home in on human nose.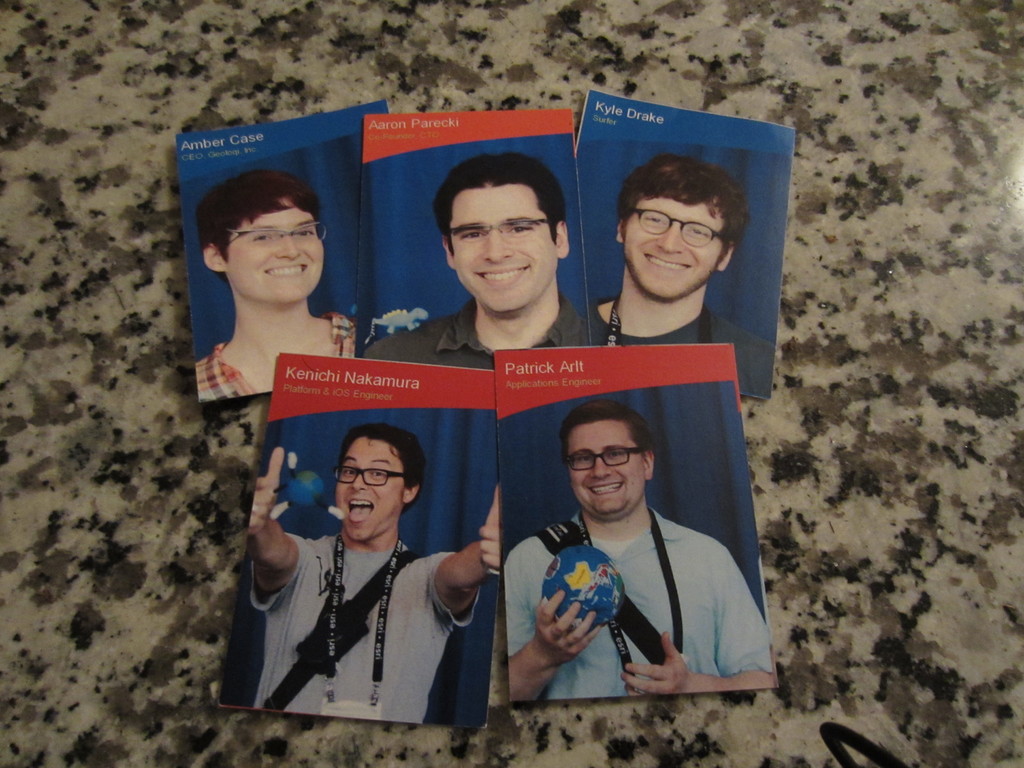
Homed in at 589:451:612:483.
